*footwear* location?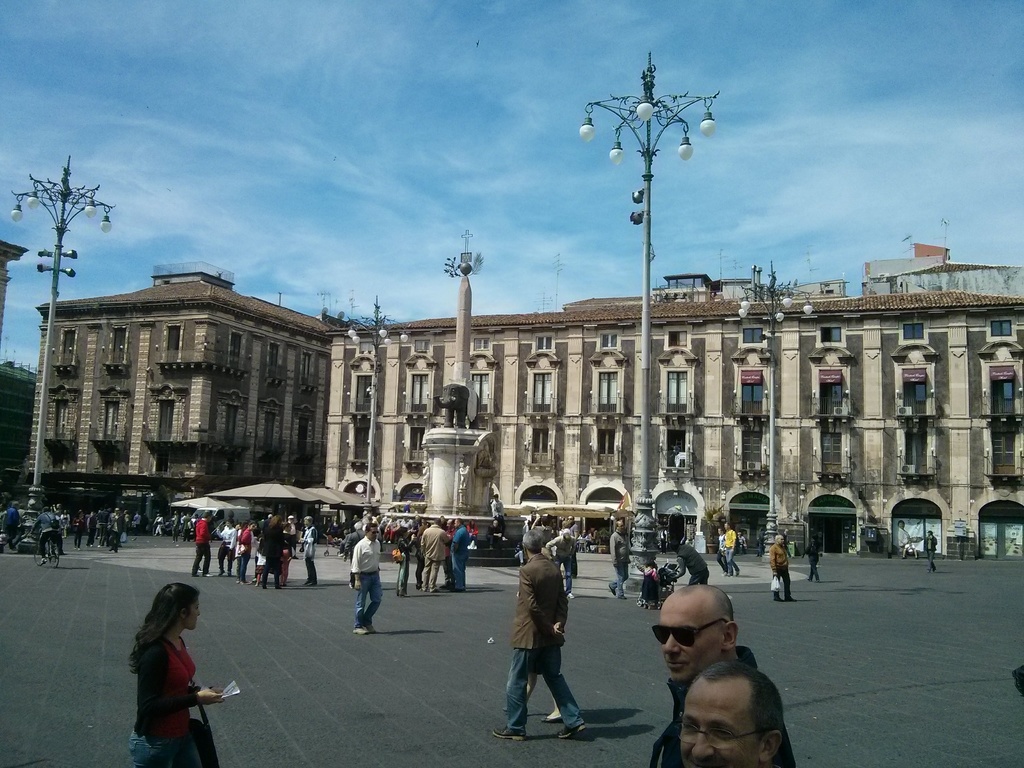
[493,721,522,744]
